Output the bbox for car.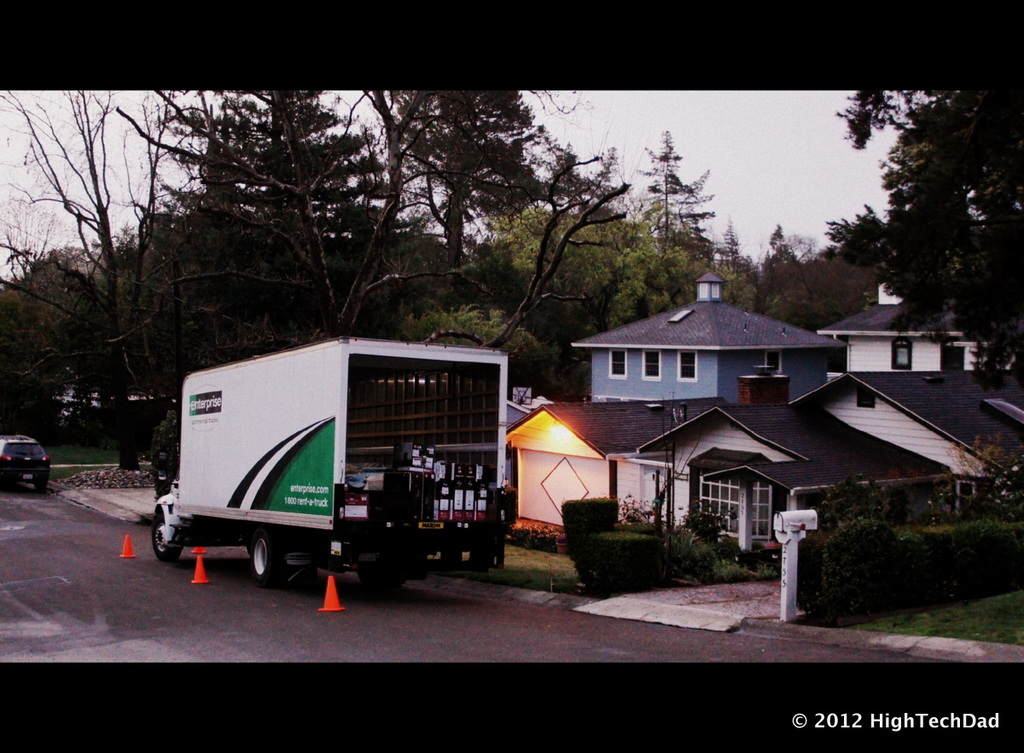
<bbox>0, 431, 43, 483</bbox>.
